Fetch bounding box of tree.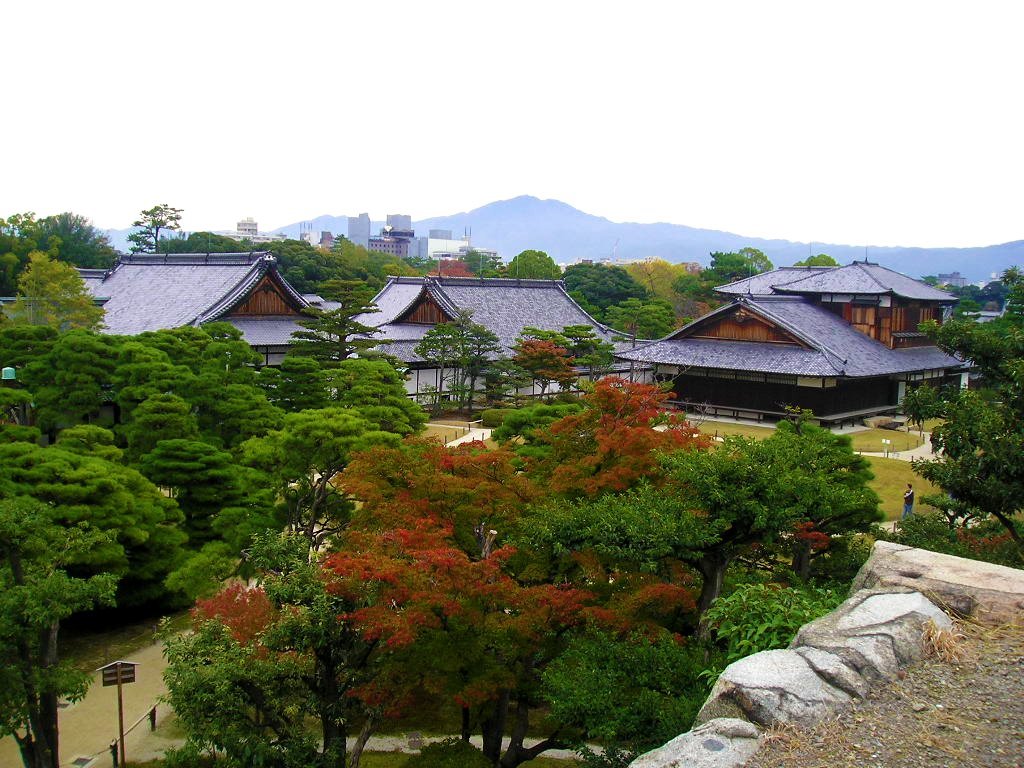
Bbox: Rect(413, 312, 498, 415).
